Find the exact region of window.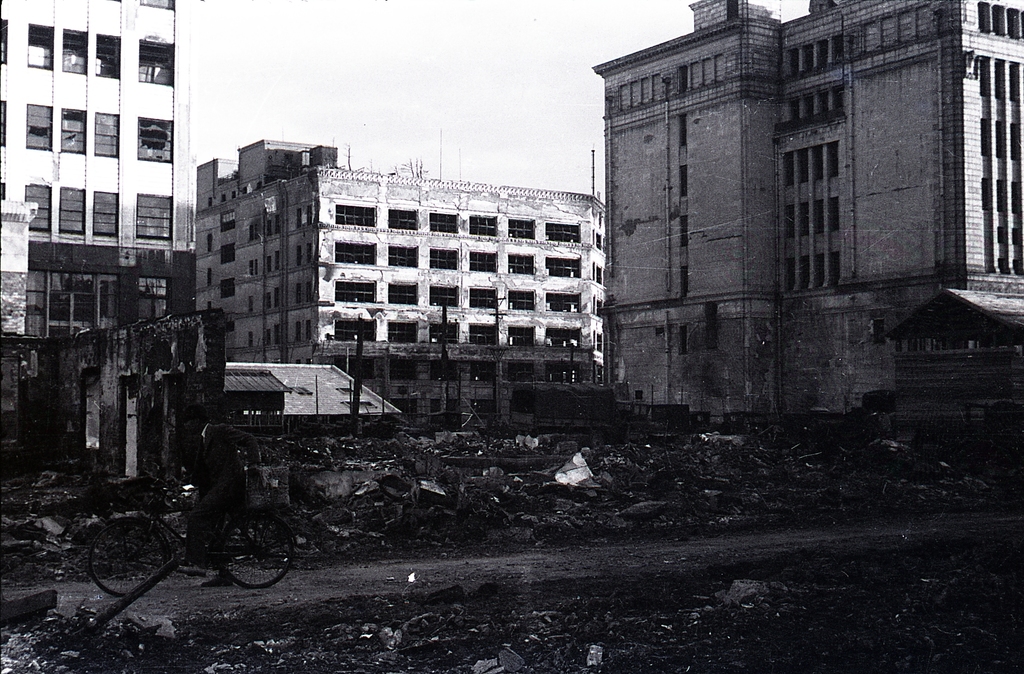
Exact region: left=329, top=312, right=374, bottom=346.
